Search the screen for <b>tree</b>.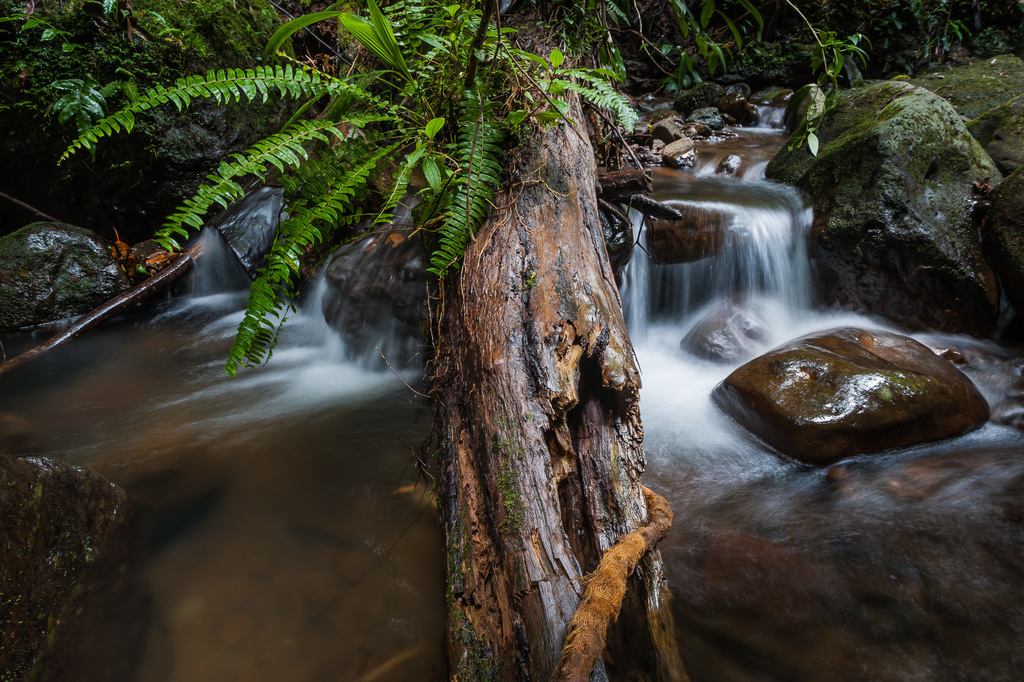
Found at {"left": 63, "top": 0, "right": 700, "bottom": 681}.
